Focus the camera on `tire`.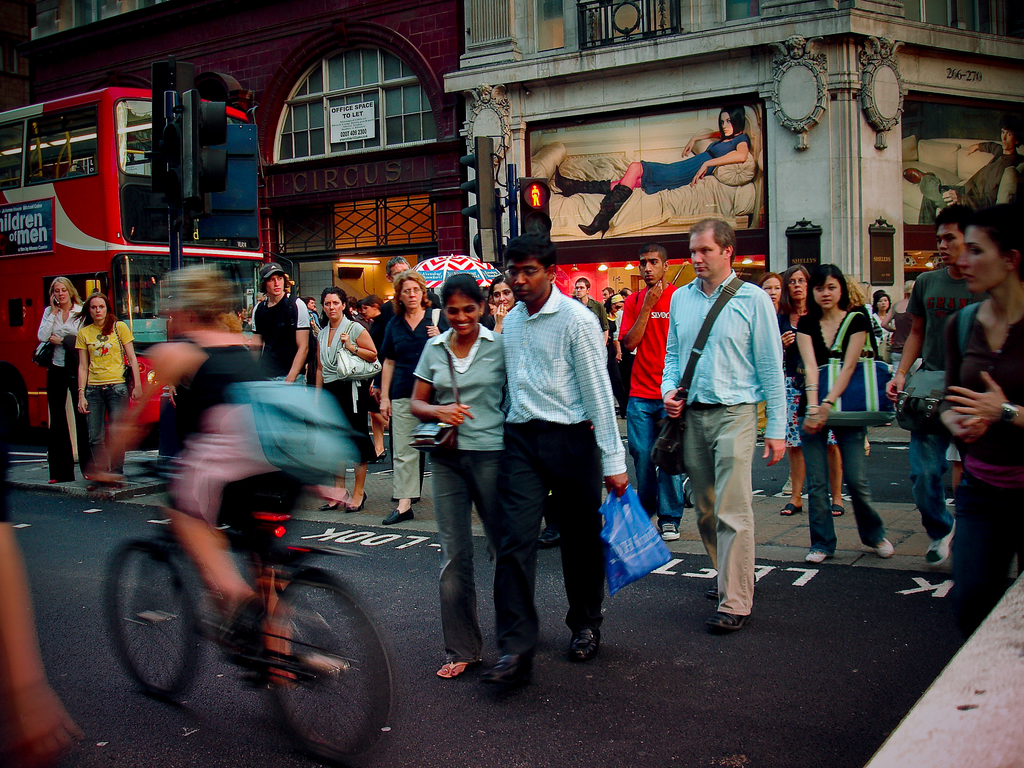
Focus region: Rect(104, 539, 201, 703).
